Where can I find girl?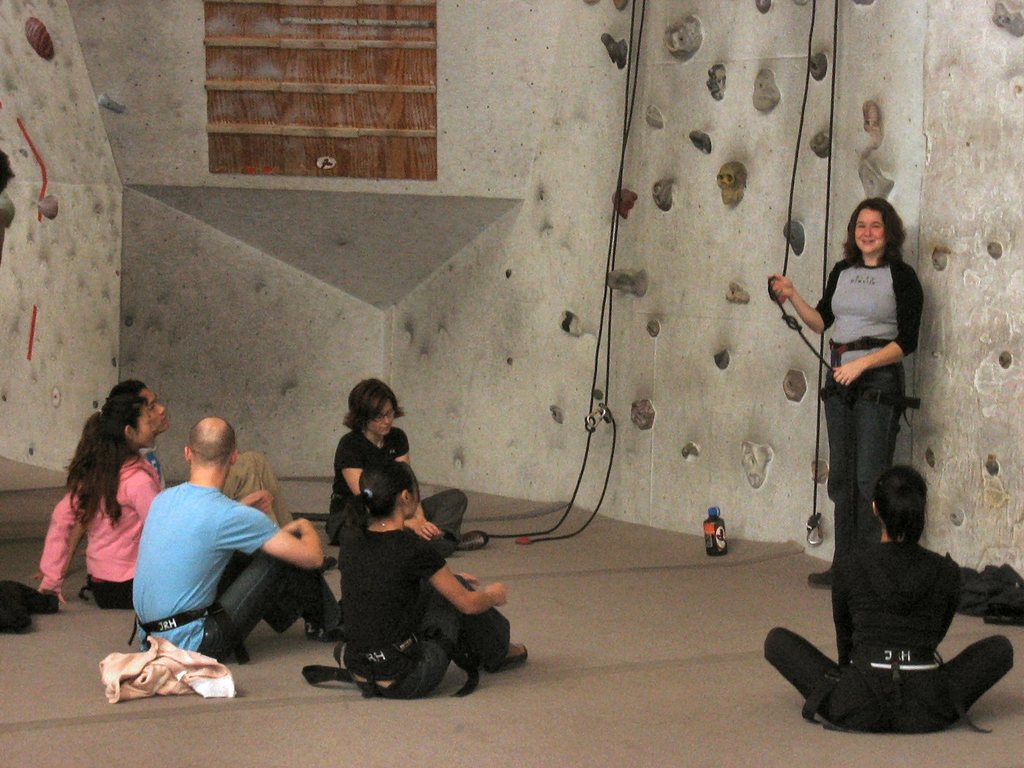
You can find it at [759, 462, 1011, 731].
